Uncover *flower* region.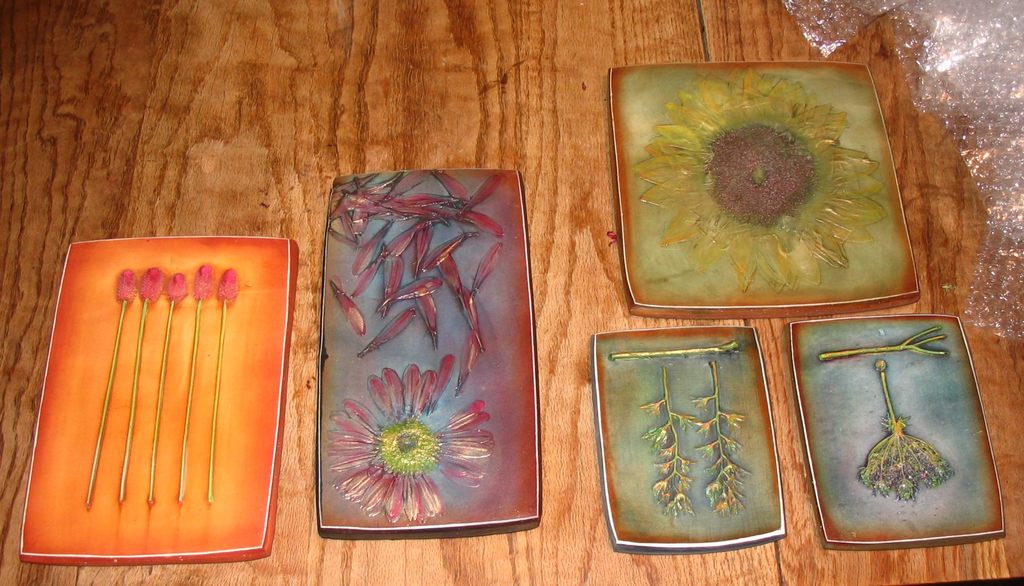
Uncovered: 322:393:483:522.
